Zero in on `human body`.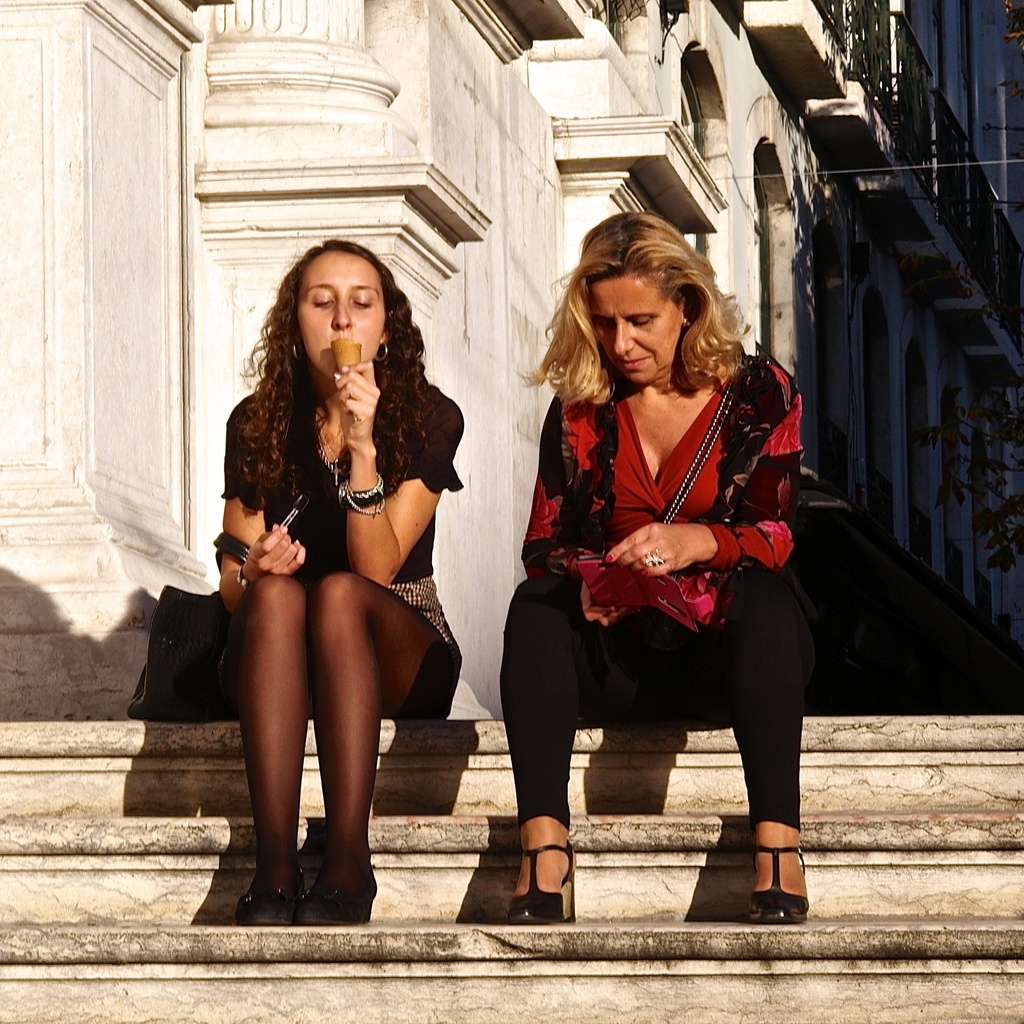
Zeroed in: 219:252:465:913.
